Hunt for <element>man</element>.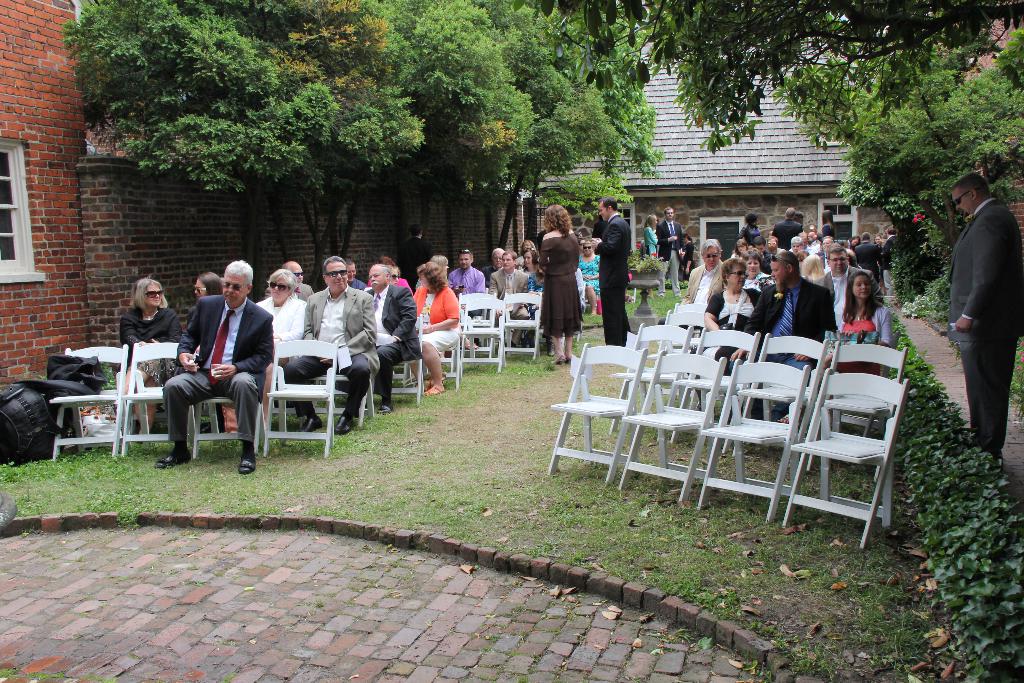
Hunted down at left=166, top=268, right=266, bottom=462.
